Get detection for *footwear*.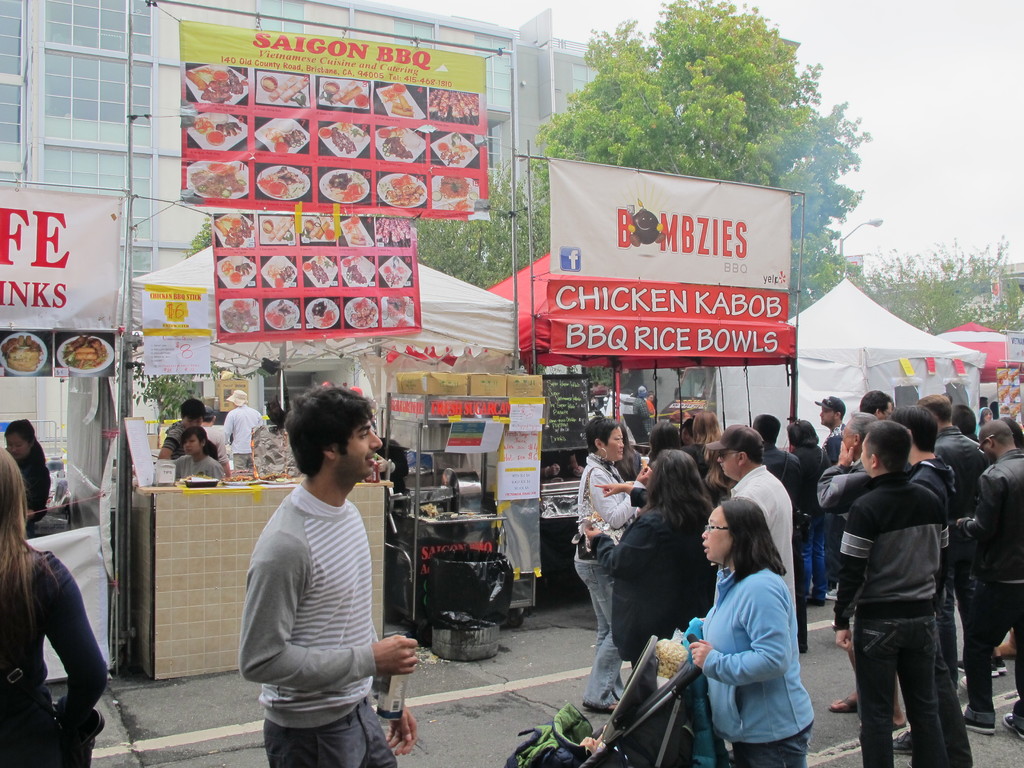
Detection: <region>828, 696, 858, 712</region>.
